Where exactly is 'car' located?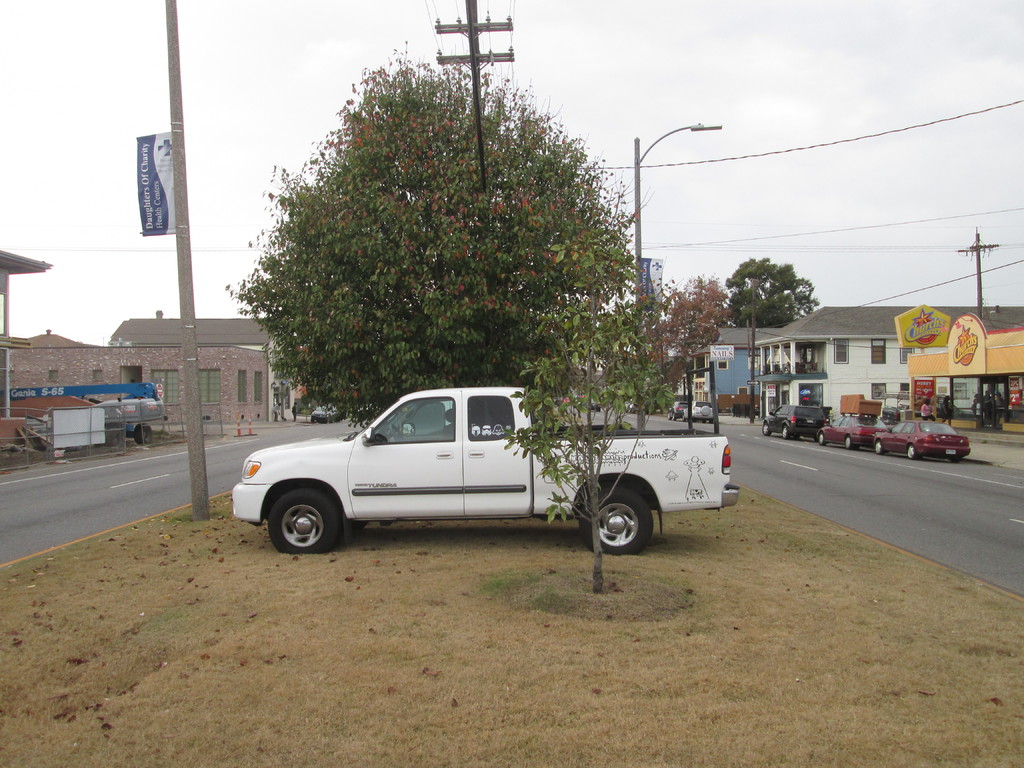
Its bounding box is <box>76,381,172,458</box>.
